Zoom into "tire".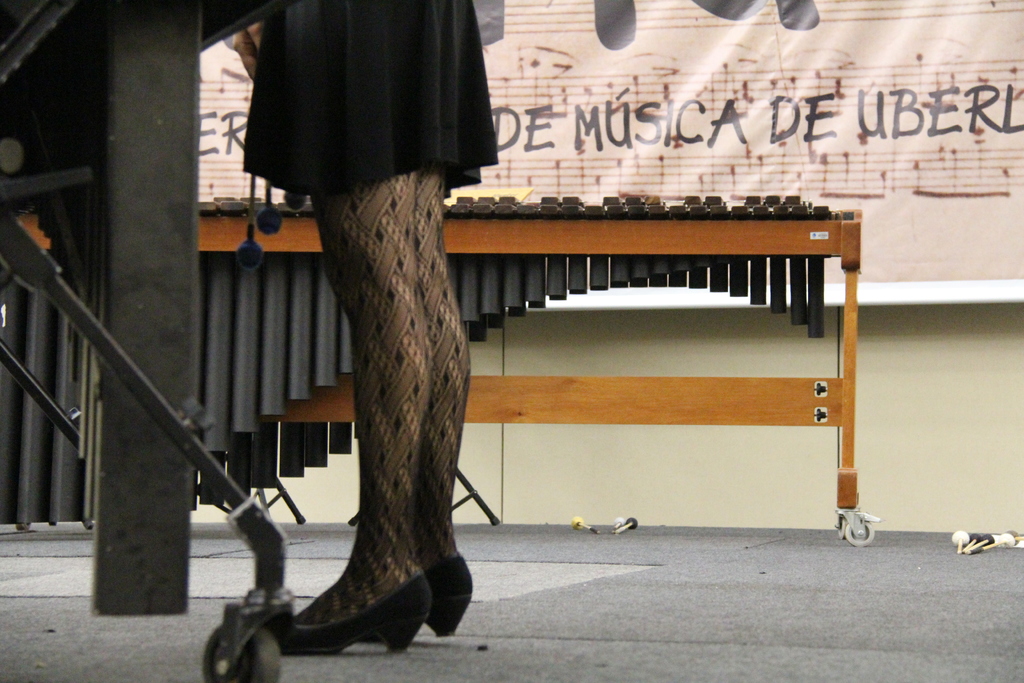
Zoom target: {"left": 845, "top": 521, "right": 875, "bottom": 545}.
